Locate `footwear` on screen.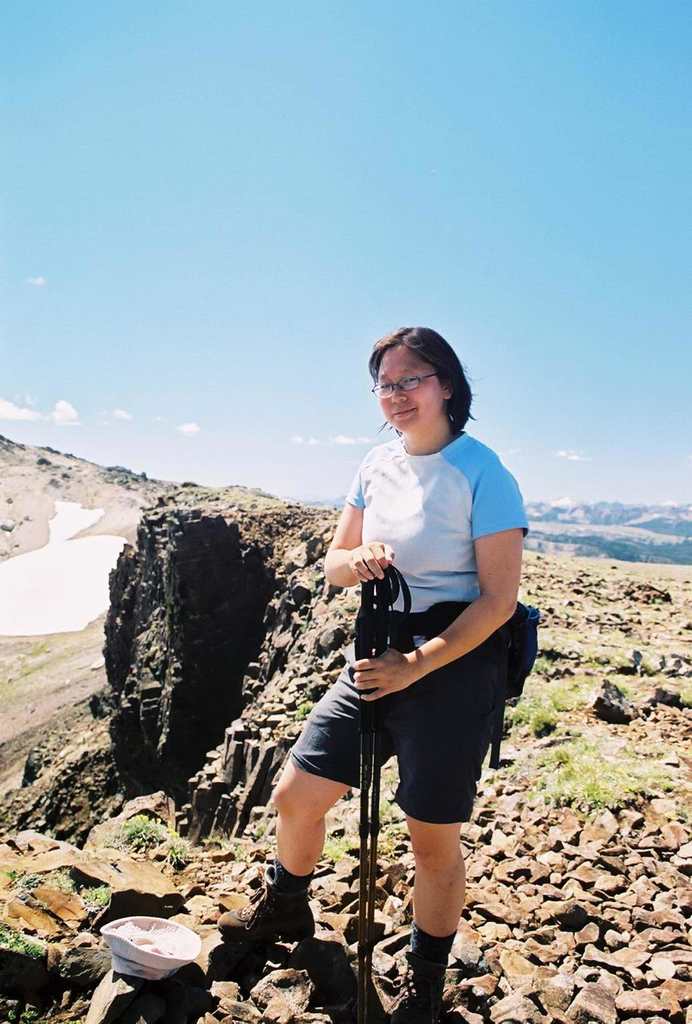
On screen at region(391, 949, 449, 1021).
